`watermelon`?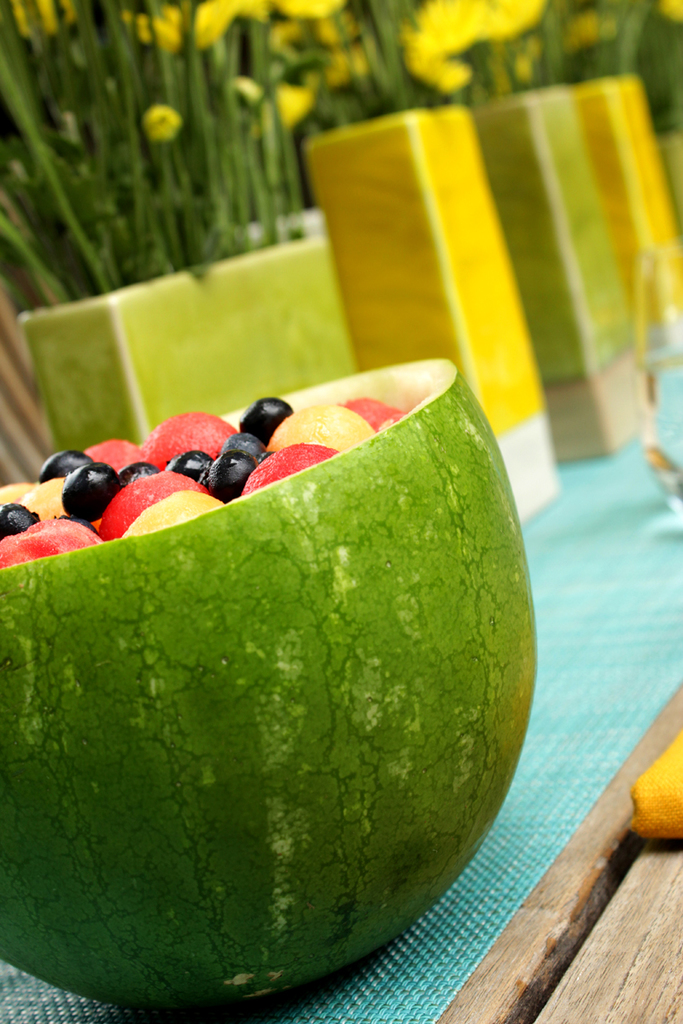
[x1=0, y1=357, x2=536, y2=1011]
